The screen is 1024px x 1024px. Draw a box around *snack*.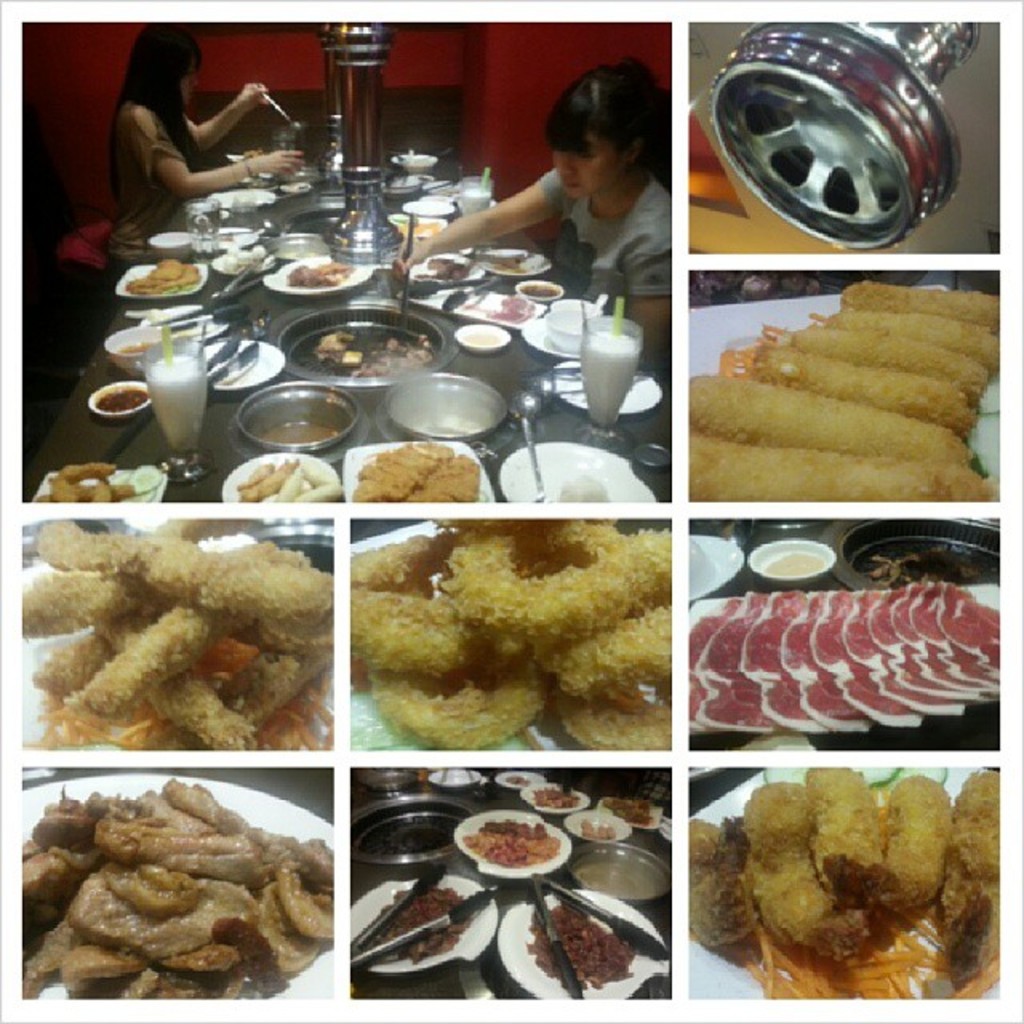
bbox(837, 277, 1000, 338).
